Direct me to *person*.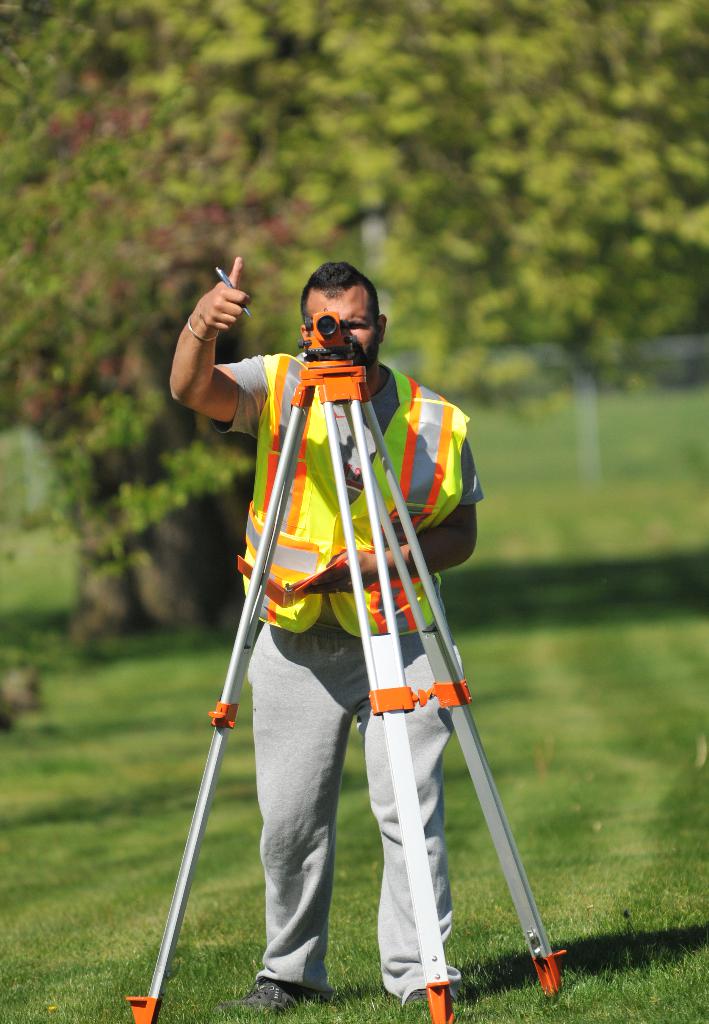
Direction: (x1=180, y1=196, x2=529, y2=947).
